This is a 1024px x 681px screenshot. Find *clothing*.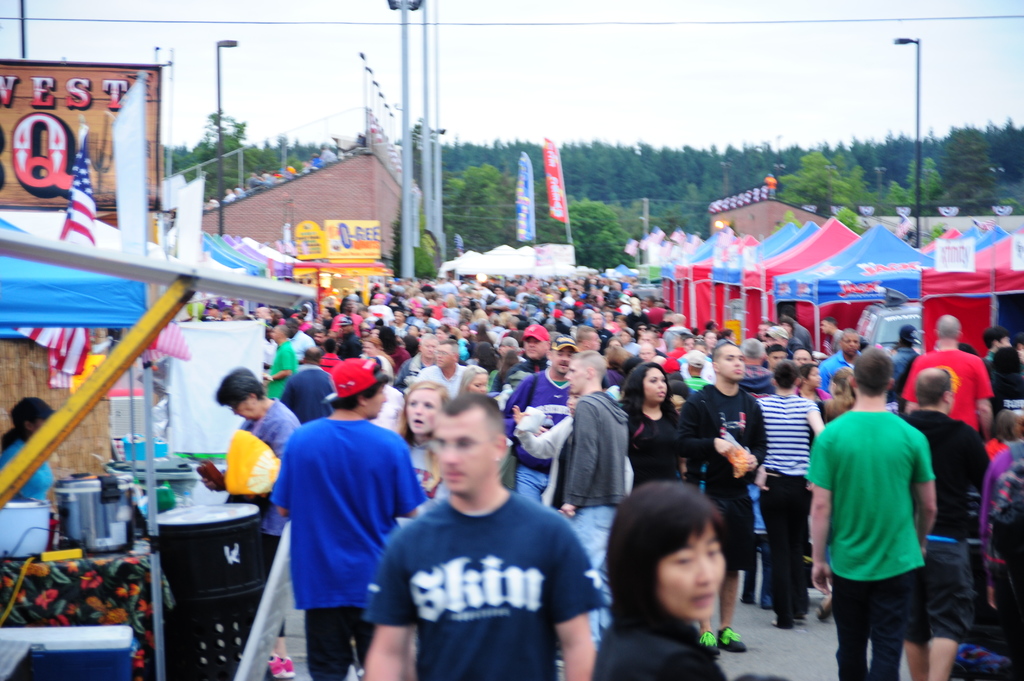
Bounding box: (left=903, top=412, right=982, bottom=649).
